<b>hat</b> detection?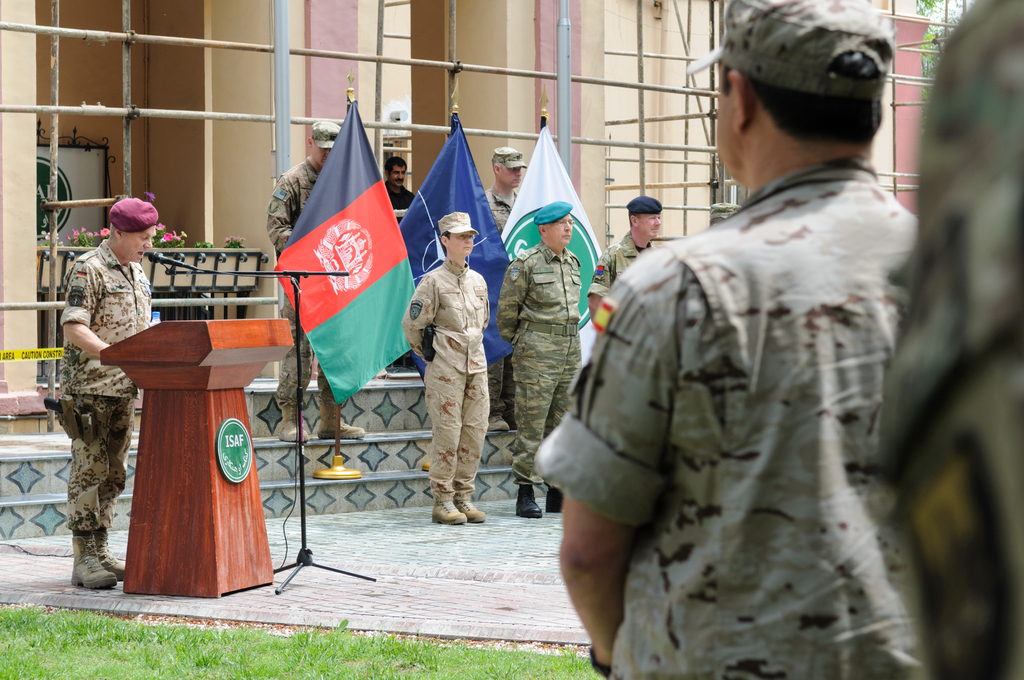
crop(684, 0, 893, 97)
